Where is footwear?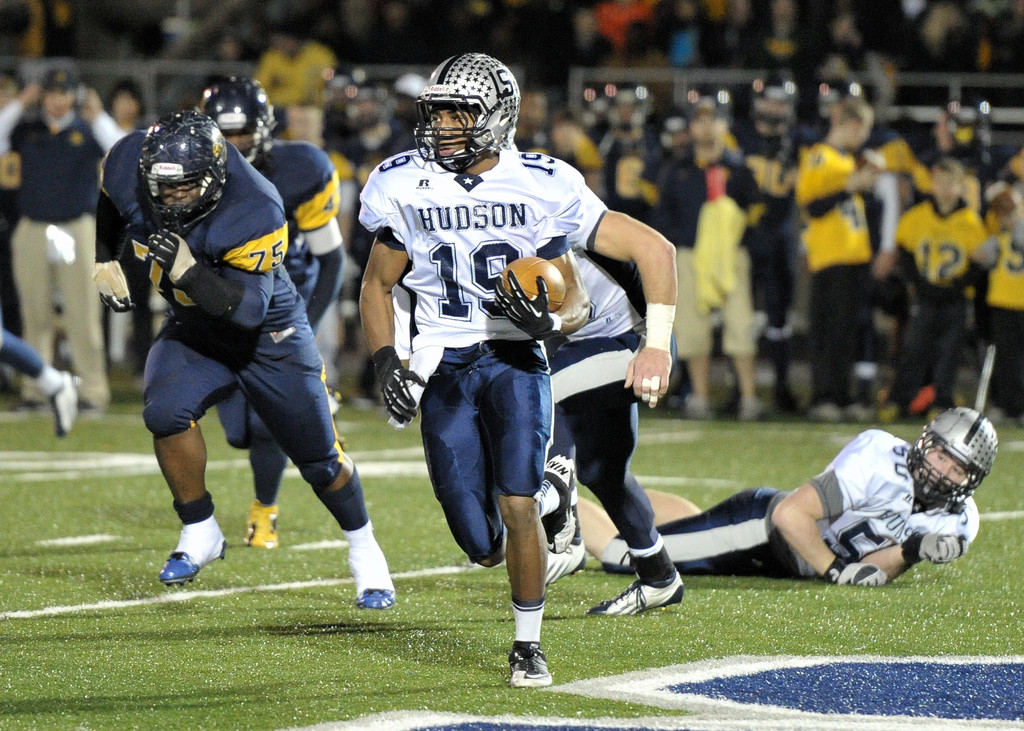
<box>584,576,684,617</box>.
